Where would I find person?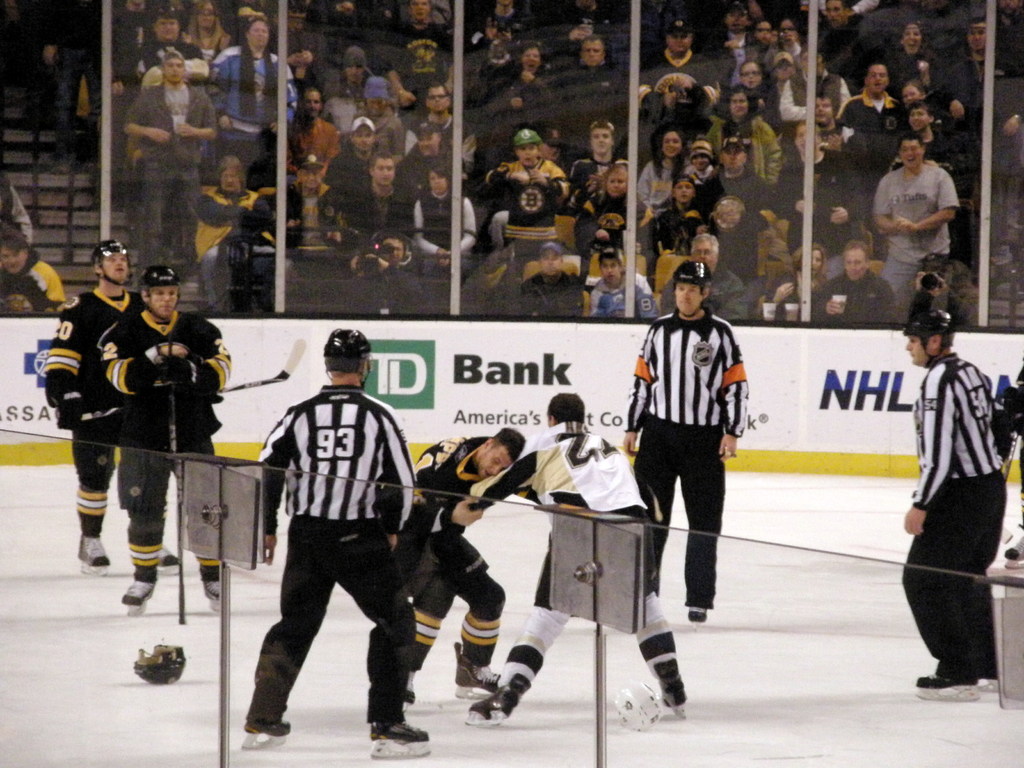
At [x1=186, y1=150, x2=289, y2=269].
